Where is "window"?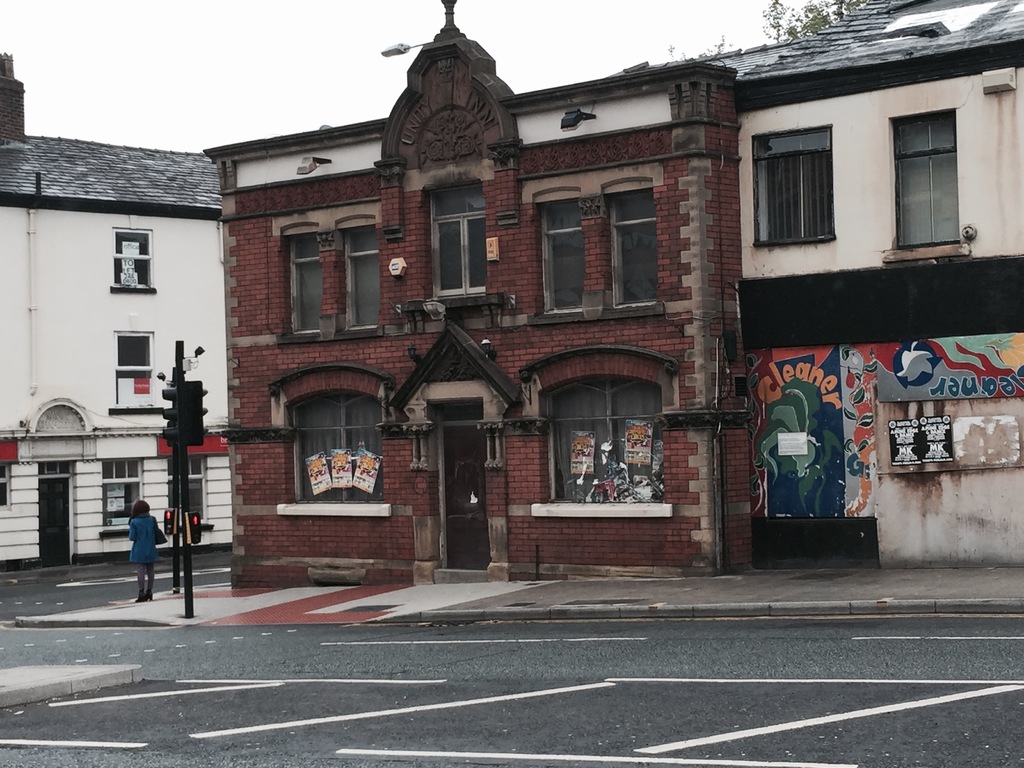
locate(879, 108, 972, 260).
